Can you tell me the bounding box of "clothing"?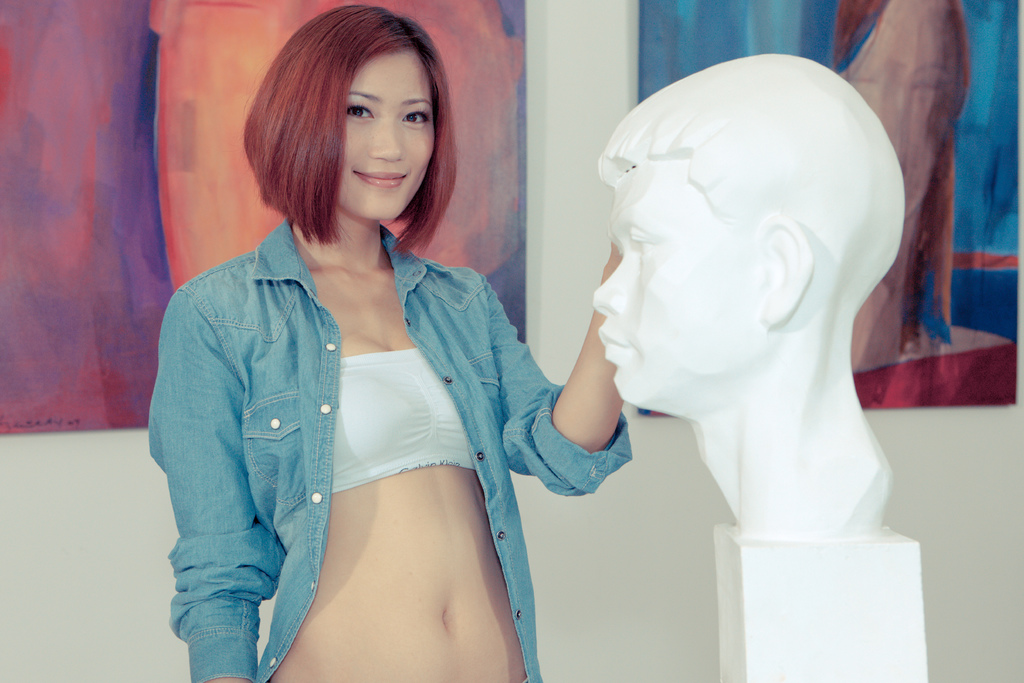
{"x1": 149, "y1": 215, "x2": 629, "y2": 682}.
